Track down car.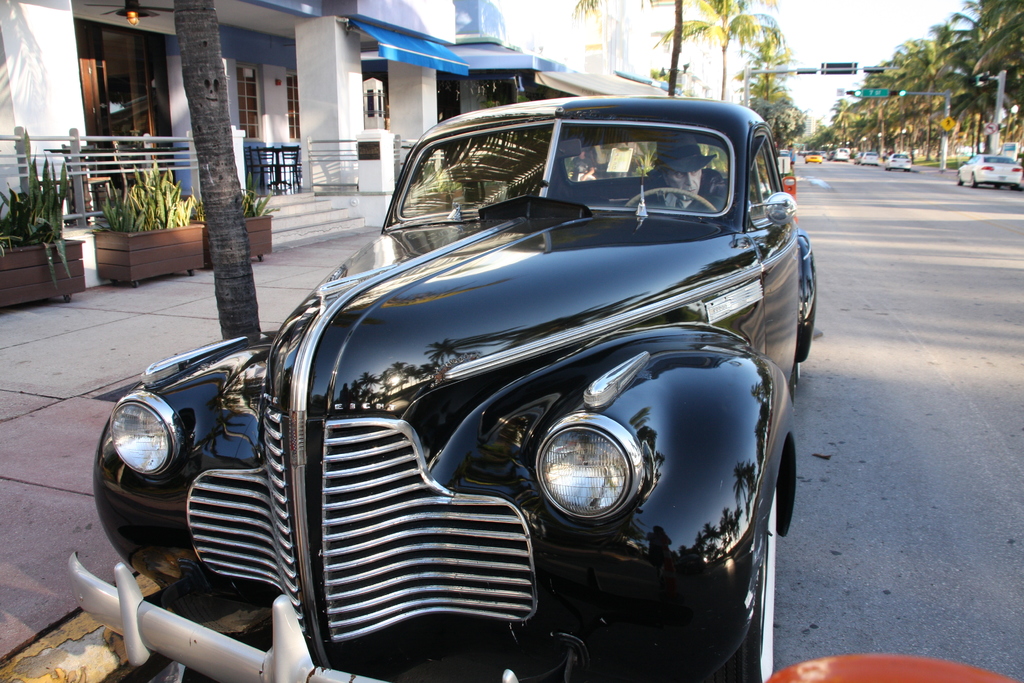
Tracked to box(856, 150, 883, 168).
